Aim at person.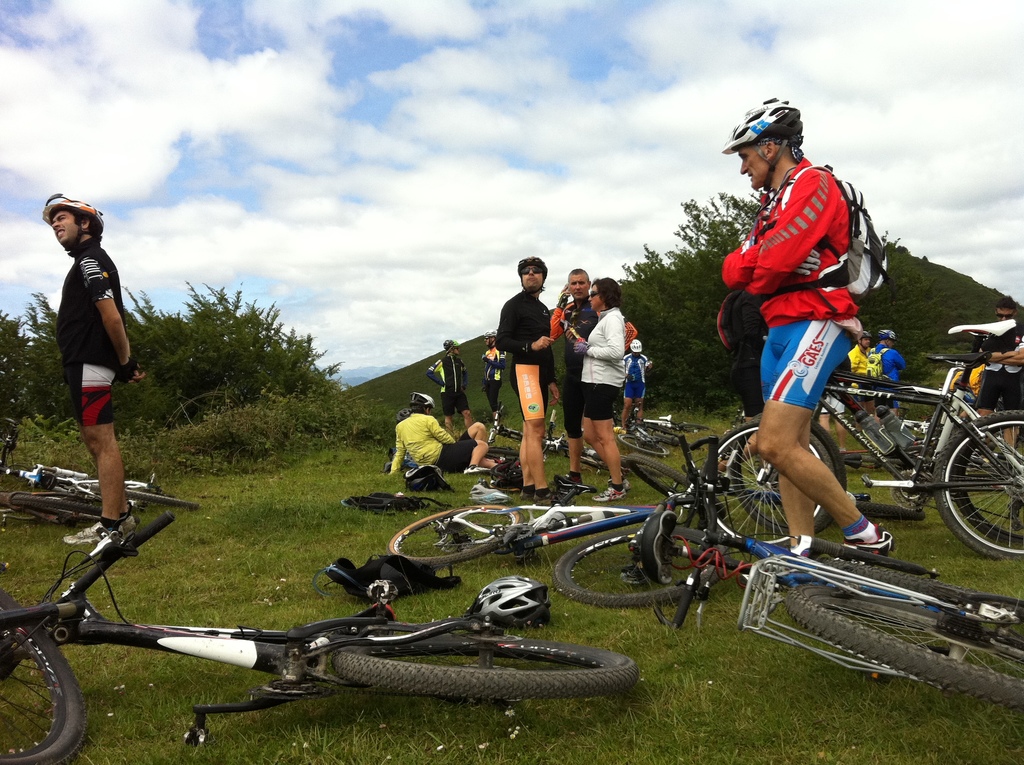
Aimed at Rect(426, 339, 470, 429).
